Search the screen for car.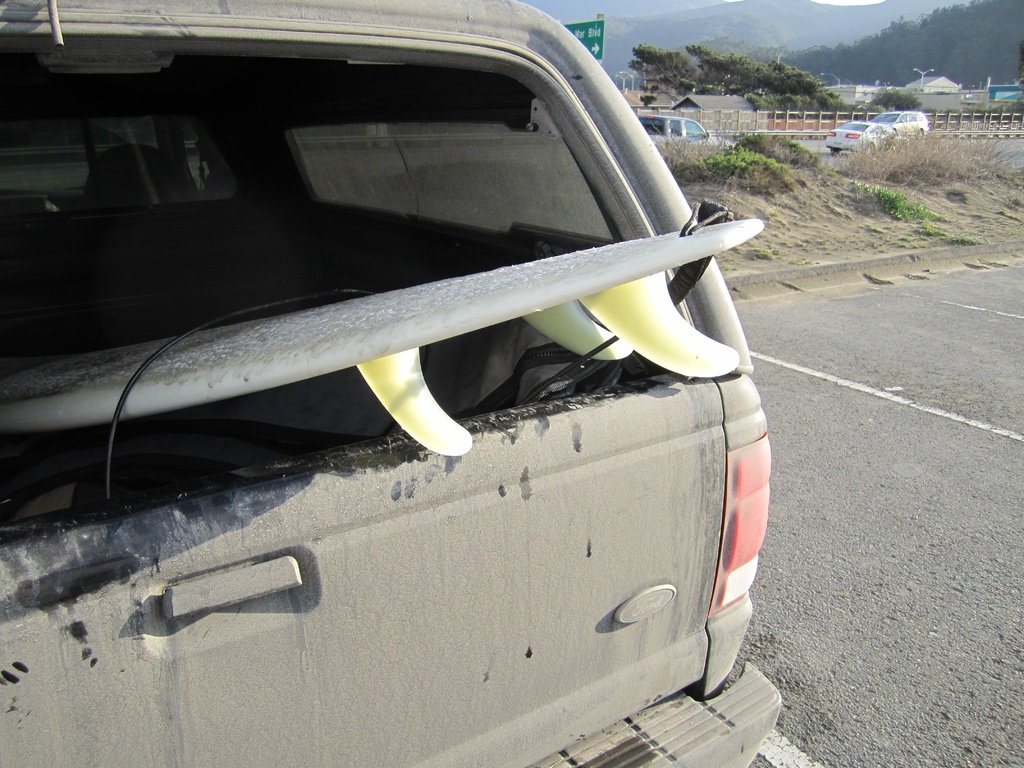
Found at 826,122,890,152.
